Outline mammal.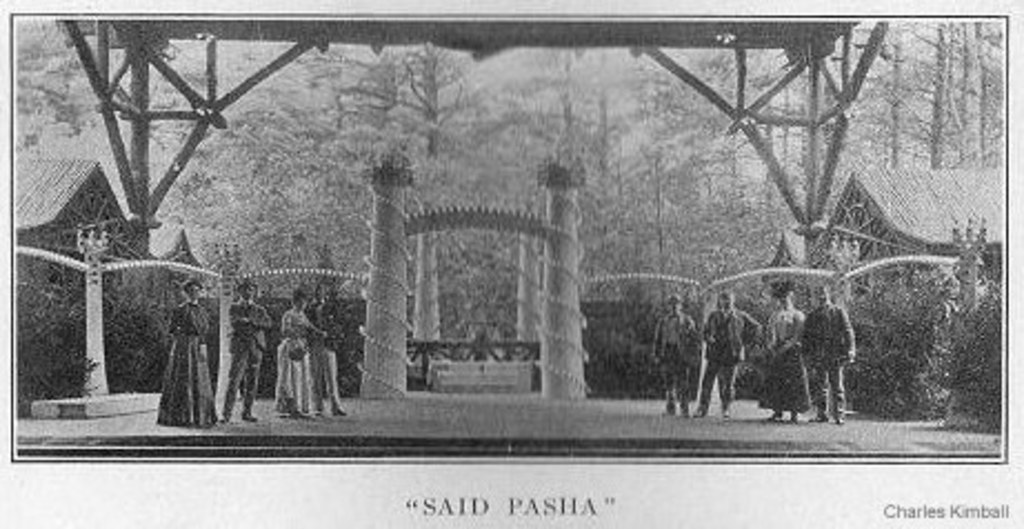
Outline: region(271, 287, 329, 422).
